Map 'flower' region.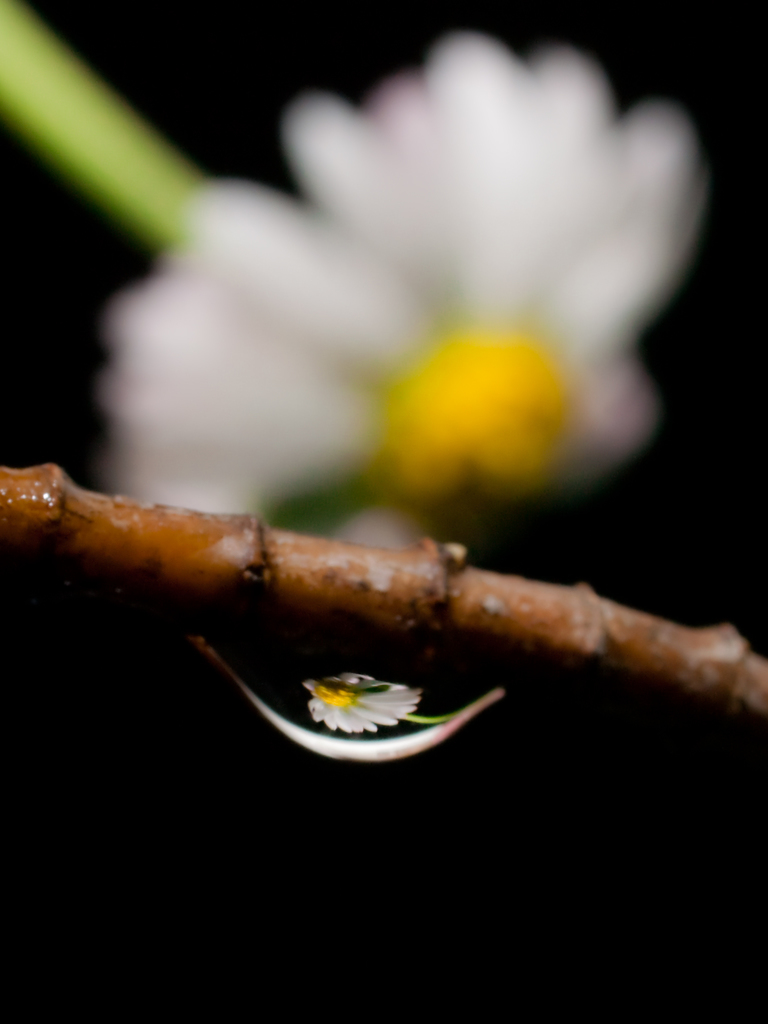
Mapped to <box>101,20,709,533</box>.
